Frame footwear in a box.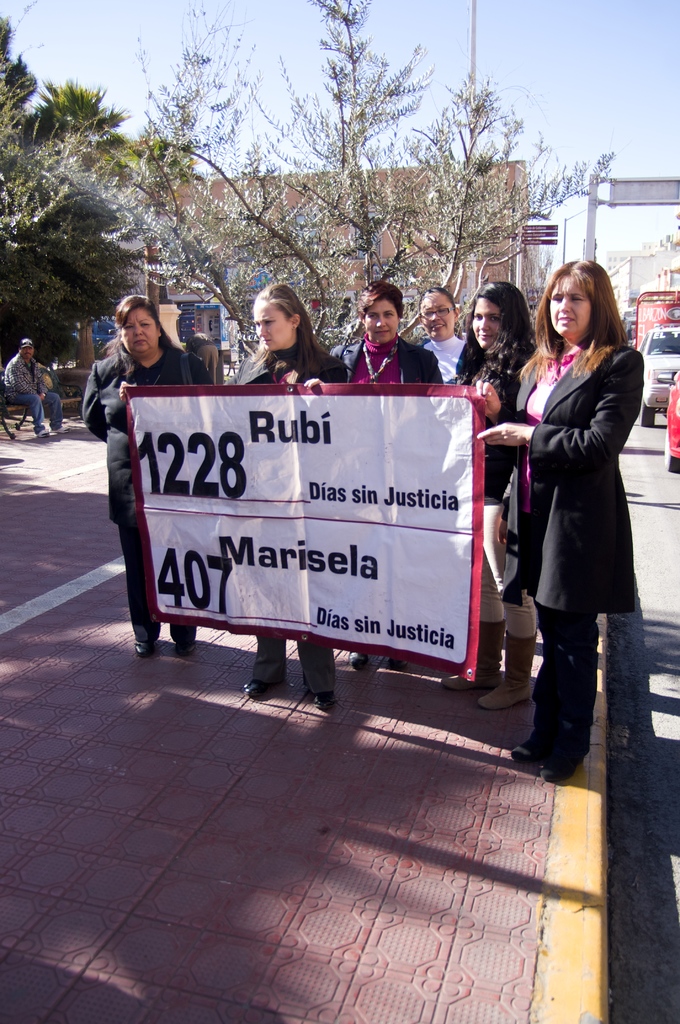
locate(388, 655, 405, 673).
